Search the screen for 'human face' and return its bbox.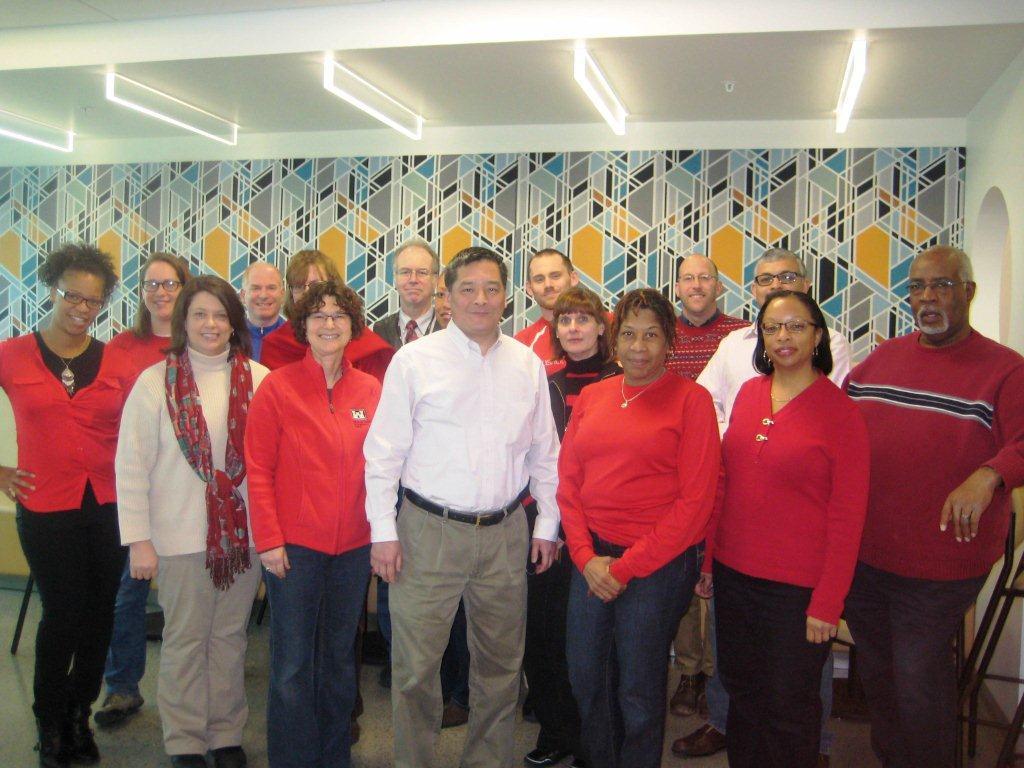
Found: [52, 277, 107, 340].
